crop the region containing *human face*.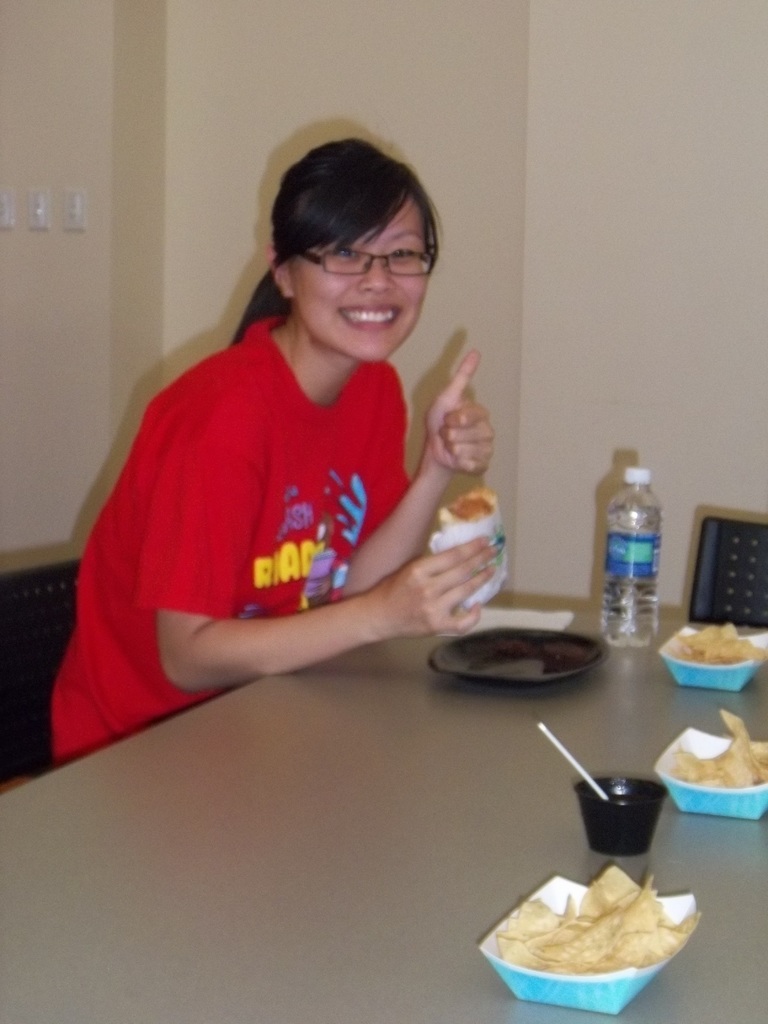
Crop region: detection(291, 189, 429, 364).
